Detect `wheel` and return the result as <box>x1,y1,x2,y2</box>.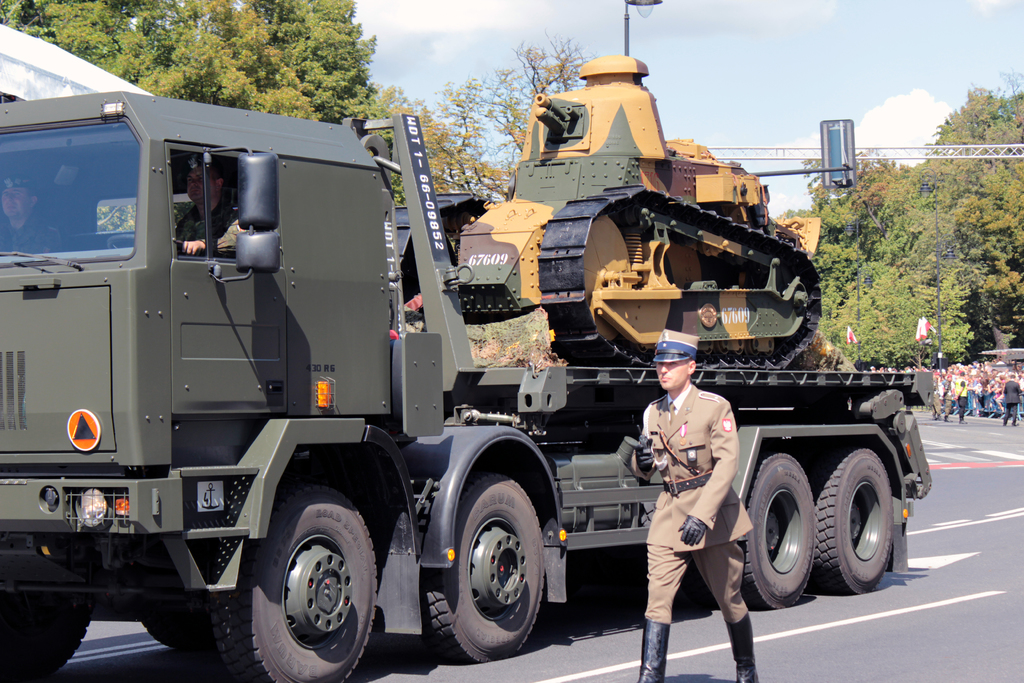
<box>733,340,741,353</box>.
